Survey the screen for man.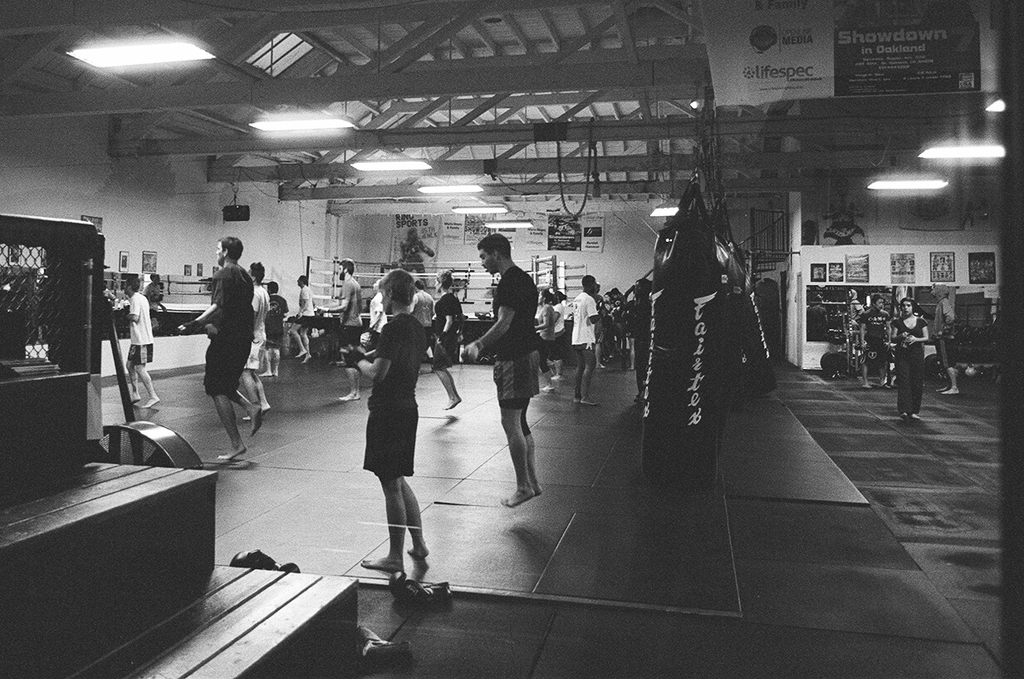
Survey found: region(860, 293, 891, 388).
